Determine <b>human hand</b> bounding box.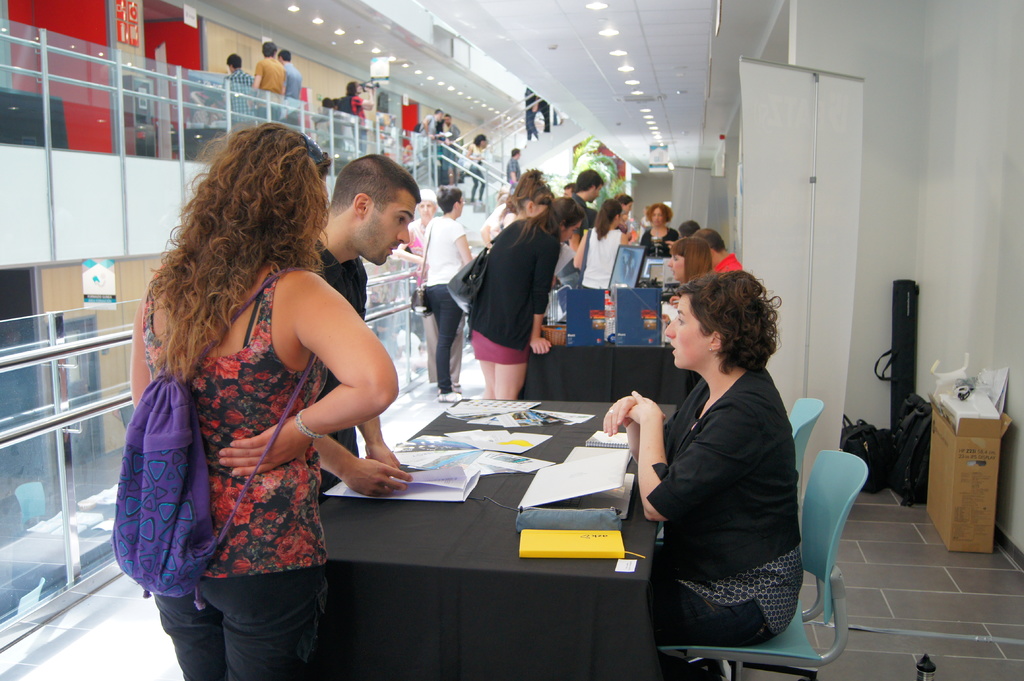
Determined: (215, 418, 320, 479).
